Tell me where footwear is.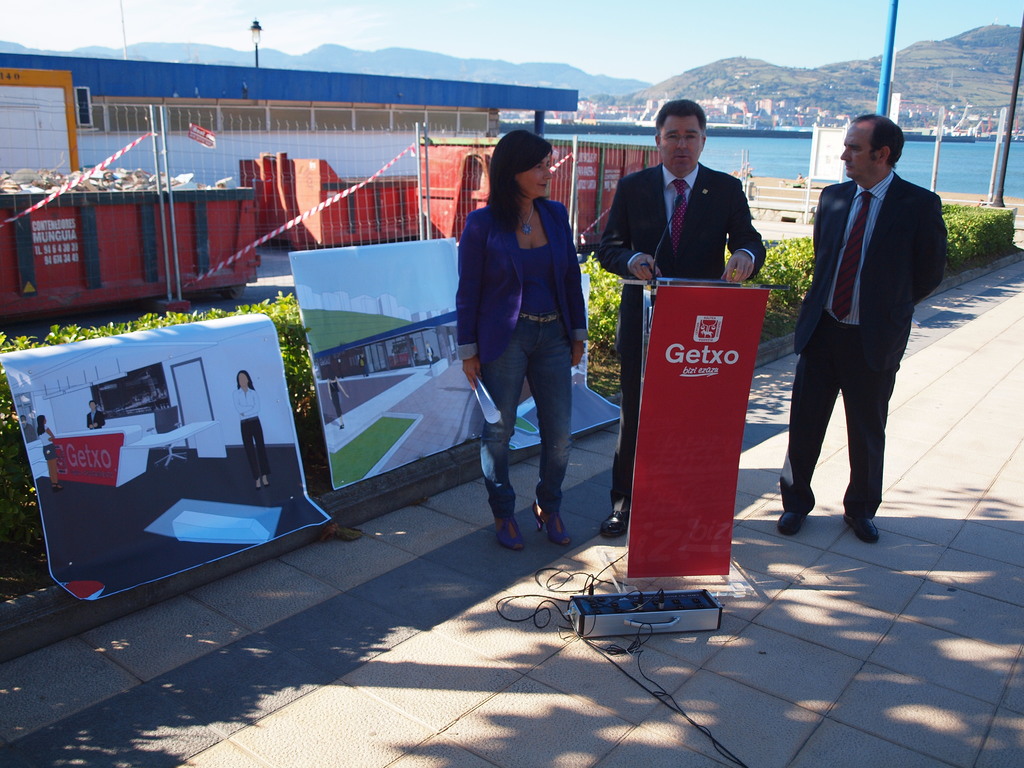
footwear is at [778, 508, 804, 536].
